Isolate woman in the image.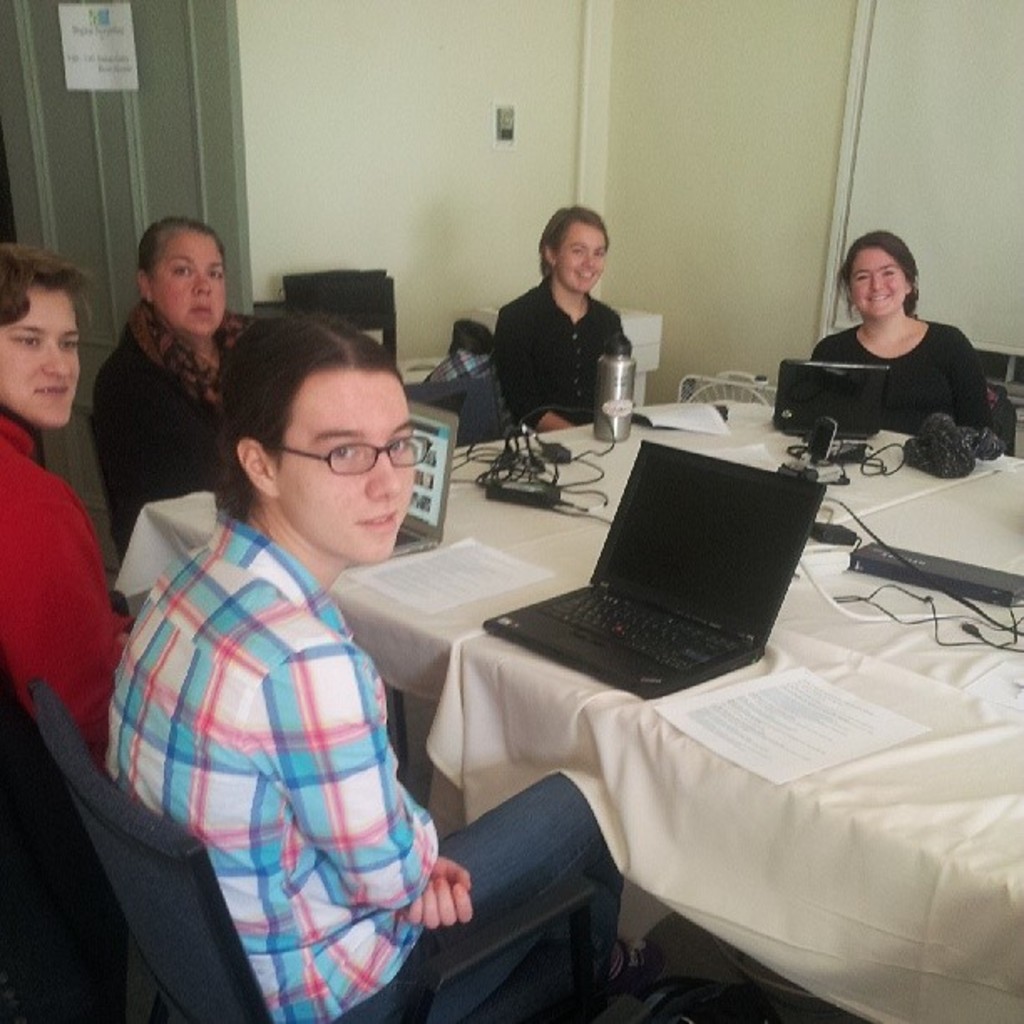
Isolated region: bbox=[115, 218, 268, 550].
